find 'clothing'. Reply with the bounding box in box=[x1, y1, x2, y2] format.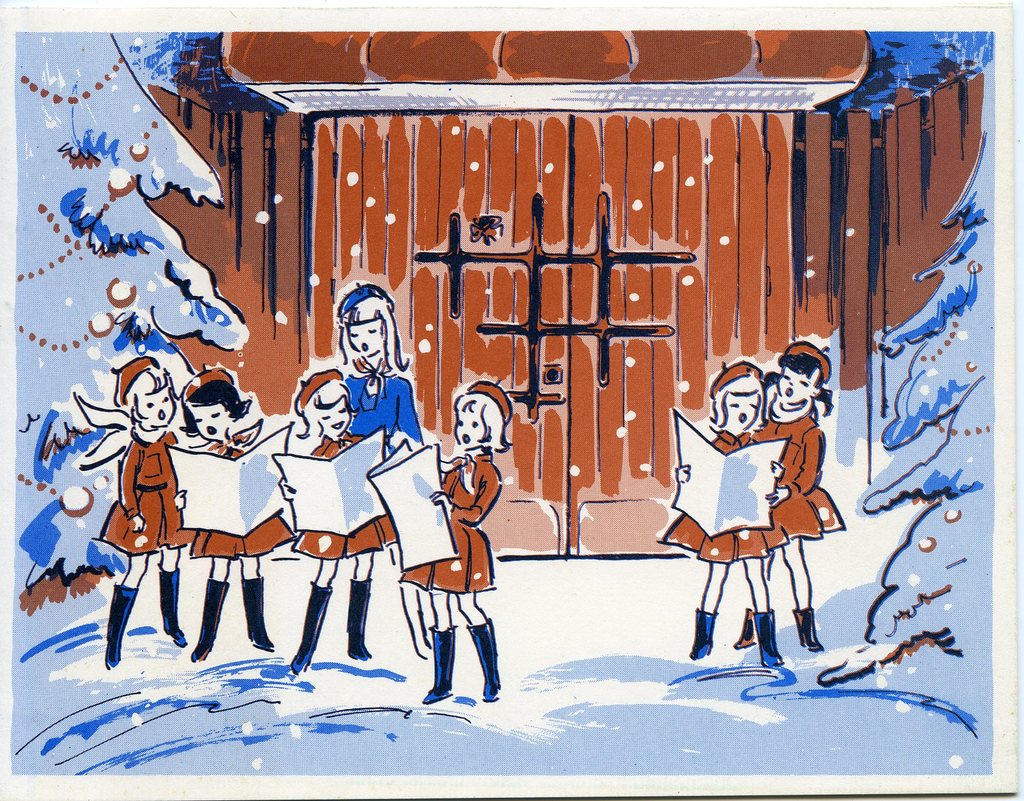
box=[279, 430, 390, 558].
